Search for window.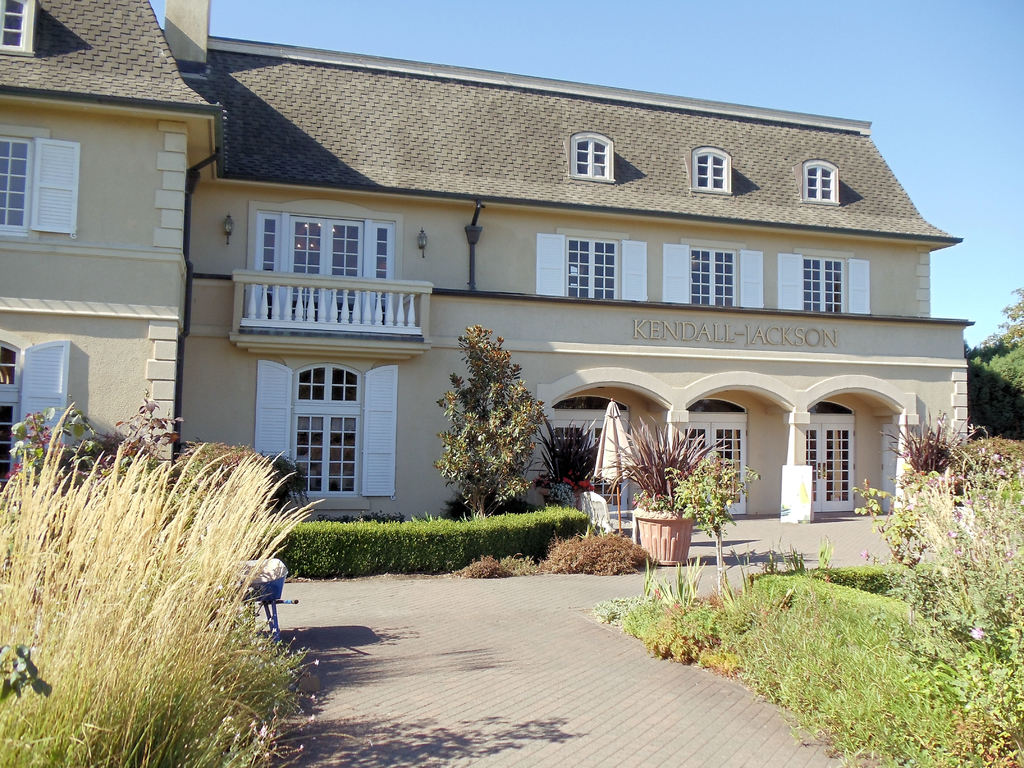
Found at l=277, t=339, r=401, b=498.
